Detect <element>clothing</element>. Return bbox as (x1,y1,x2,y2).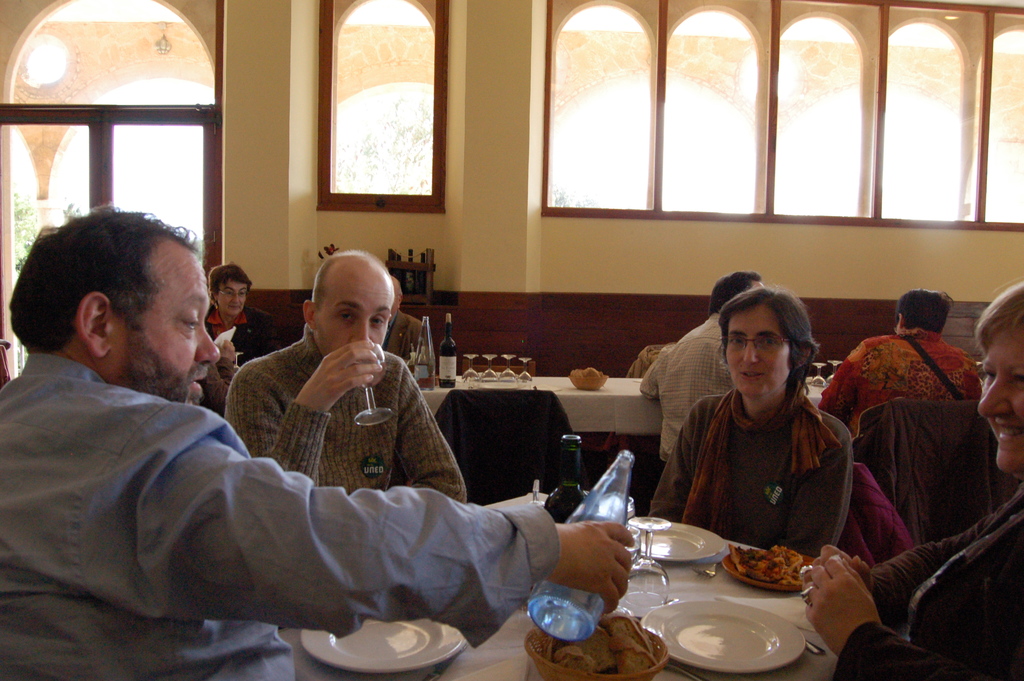
(220,324,467,505).
